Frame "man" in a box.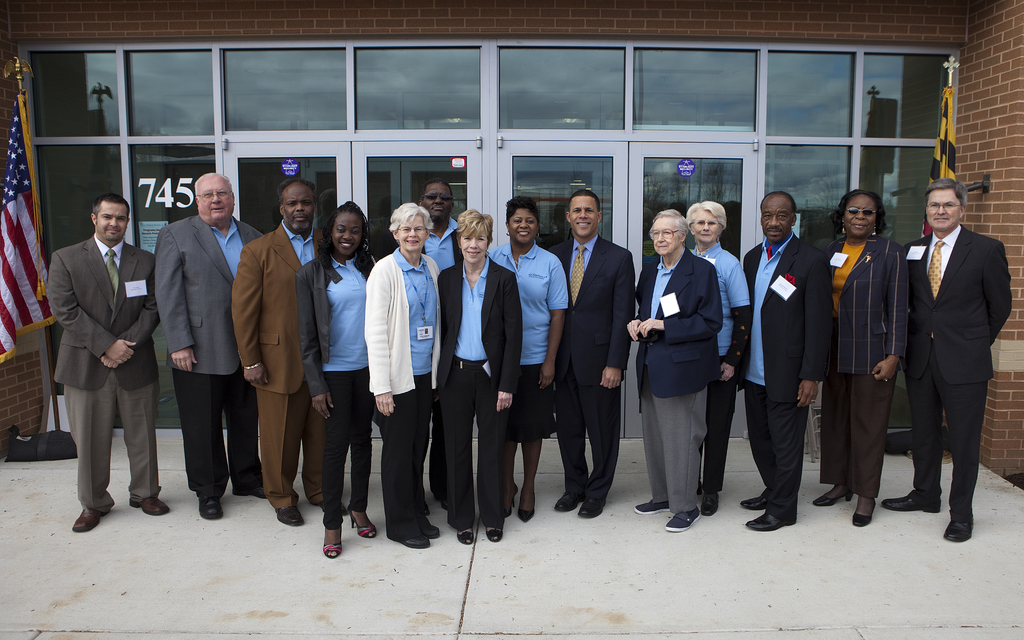
l=225, t=179, r=358, b=527.
